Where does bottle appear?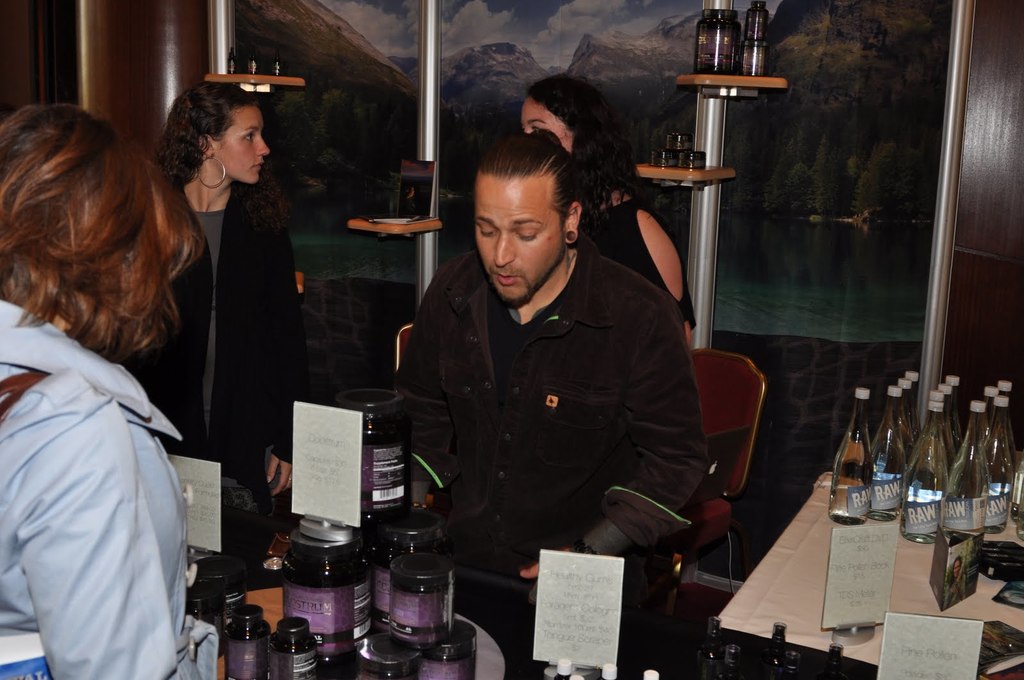
Appears at pyautogui.locateOnScreen(975, 383, 998, 409).
